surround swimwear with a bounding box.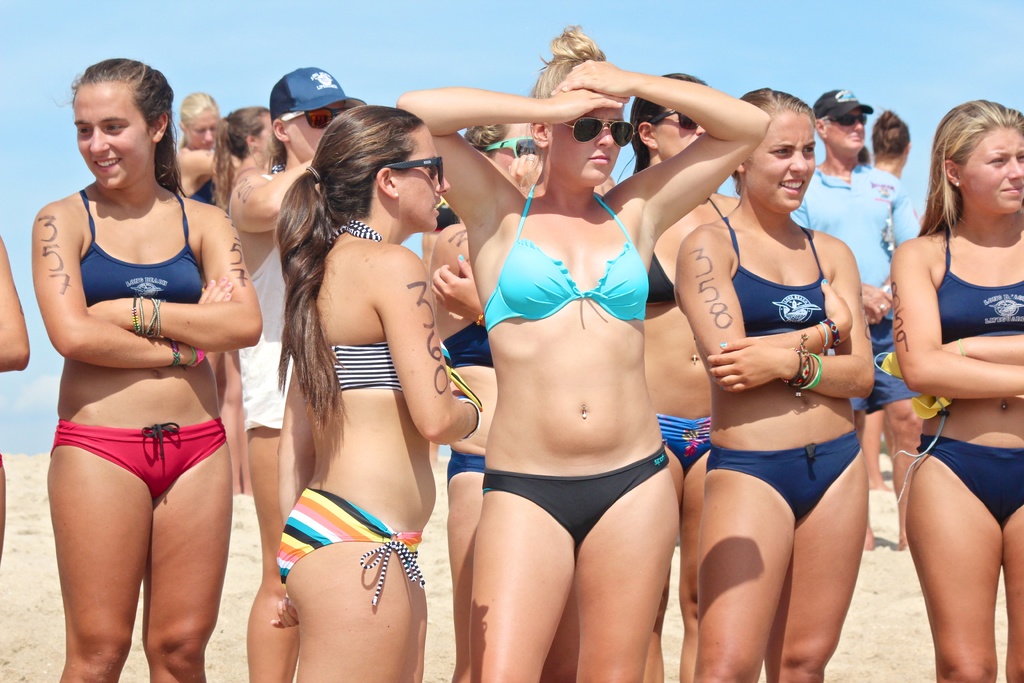
BBox(481, 459, 669, 545).
